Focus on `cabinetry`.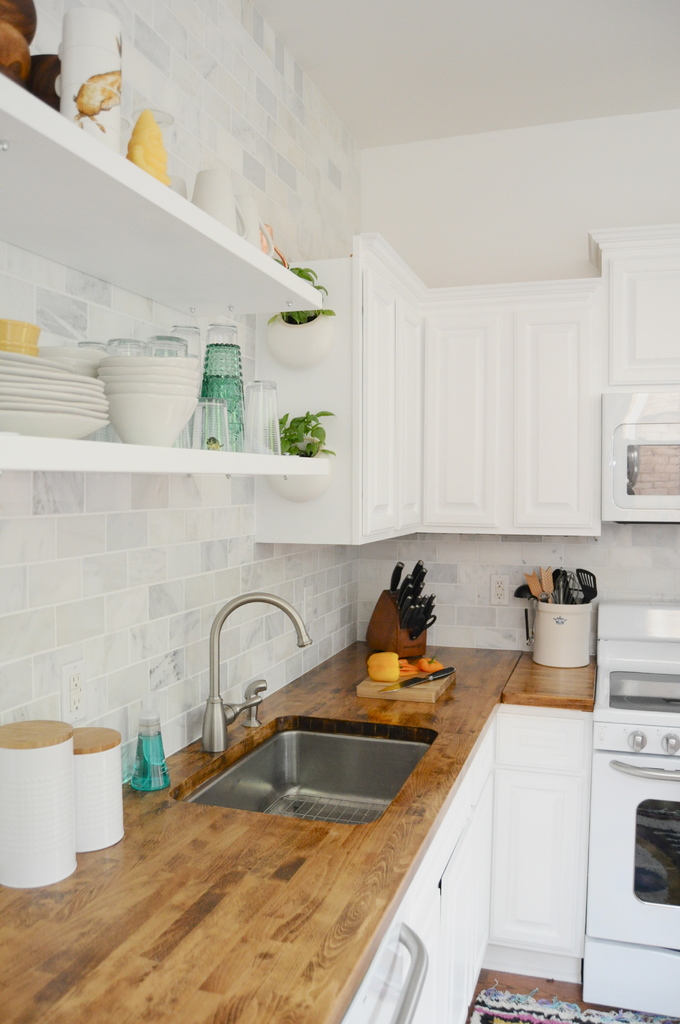
Focused at [344,278,423,541].
